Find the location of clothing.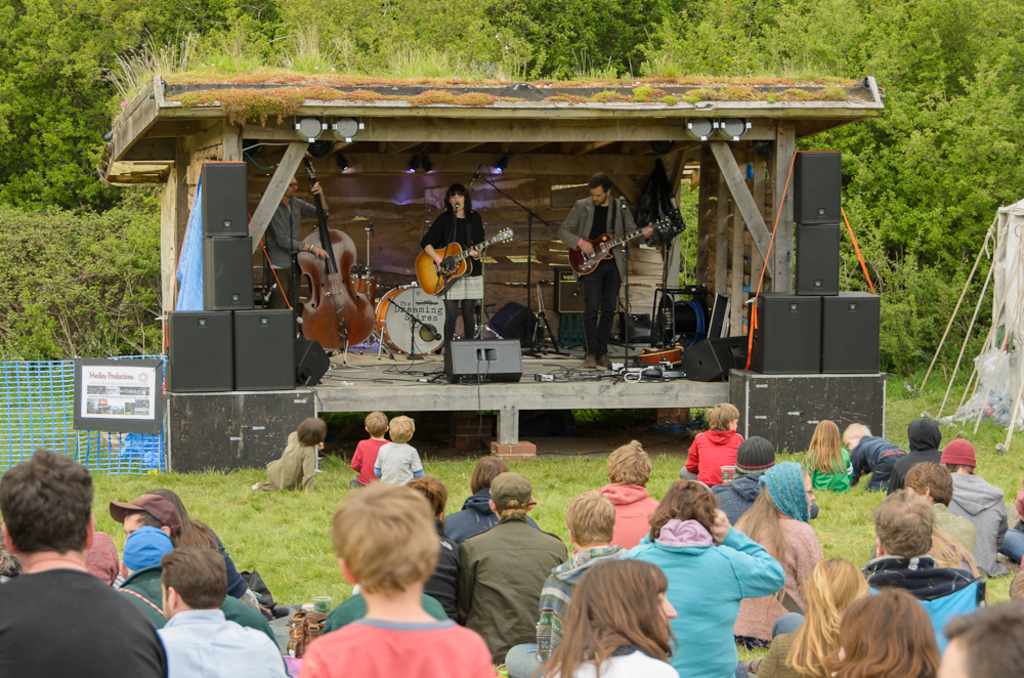
Location: {"left": 550, "top": 644, "right": 677, "bottom": 677}.
